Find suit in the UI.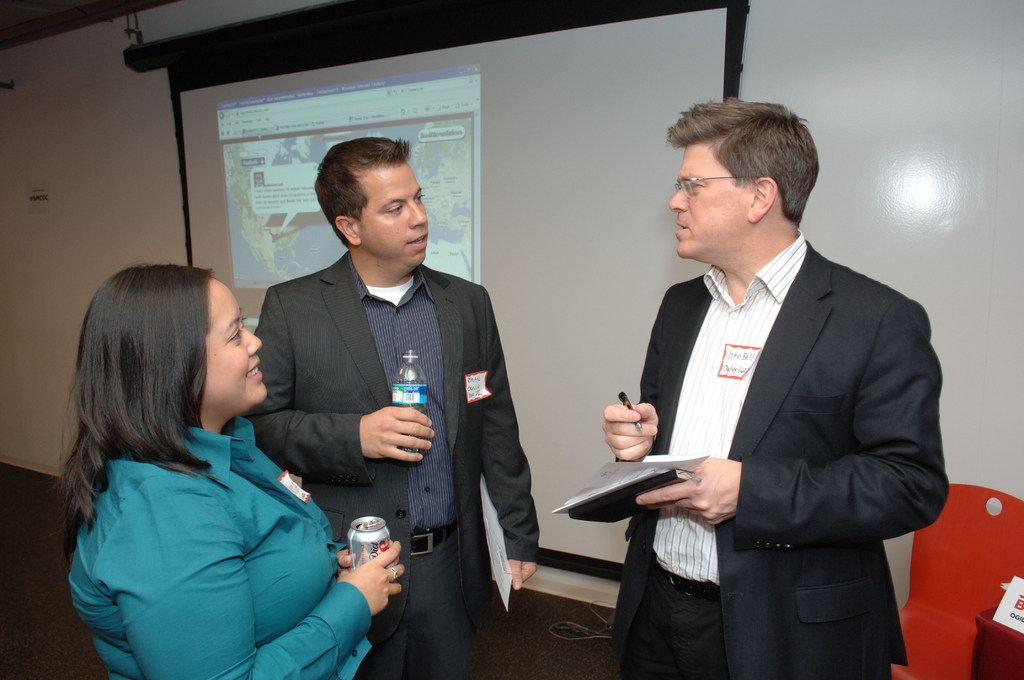
UI element at (x1=243, y1=252, x2=539, y2=679).
